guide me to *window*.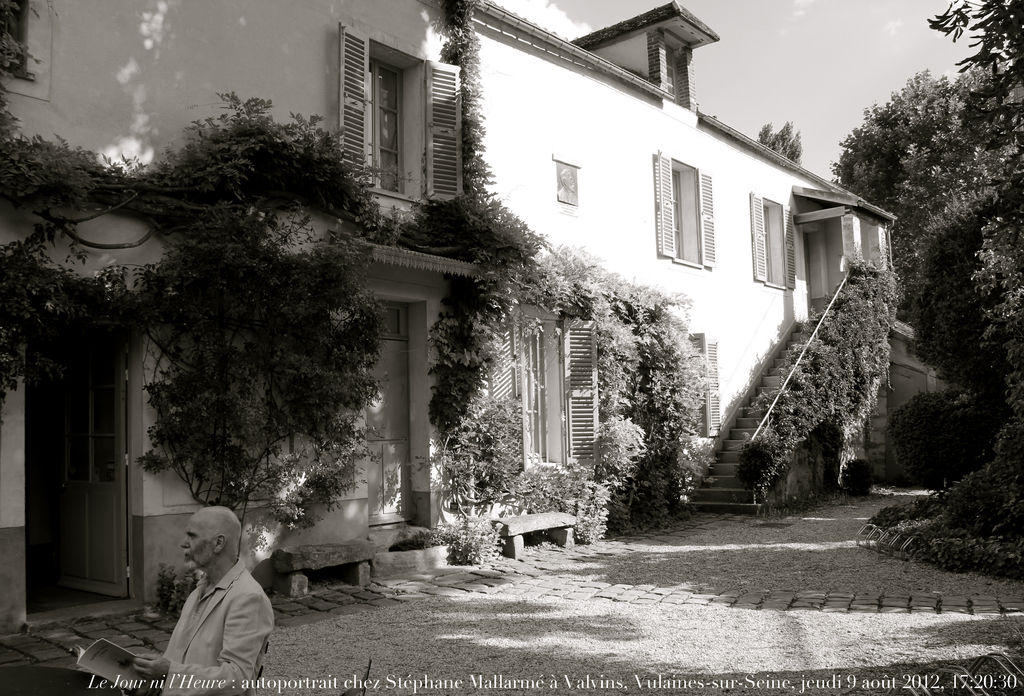
Guidance: x1=662, y1=42, x2=685, y2=106.
